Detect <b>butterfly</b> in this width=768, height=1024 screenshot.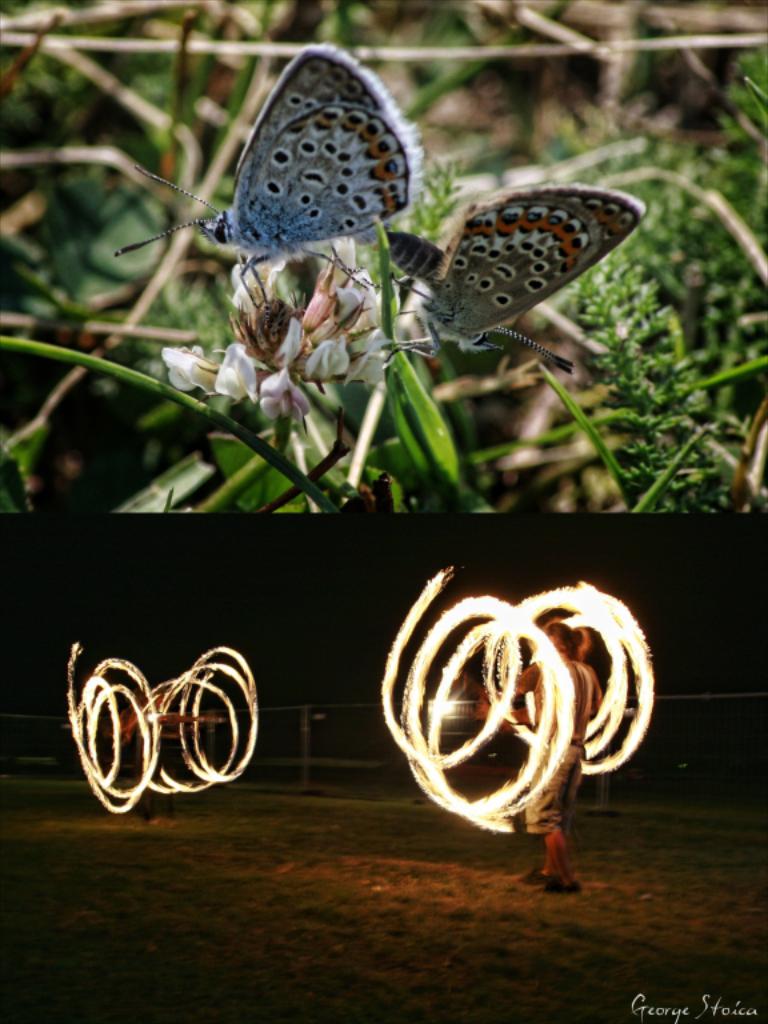
Detection: box(383, 177, 644, 383).
